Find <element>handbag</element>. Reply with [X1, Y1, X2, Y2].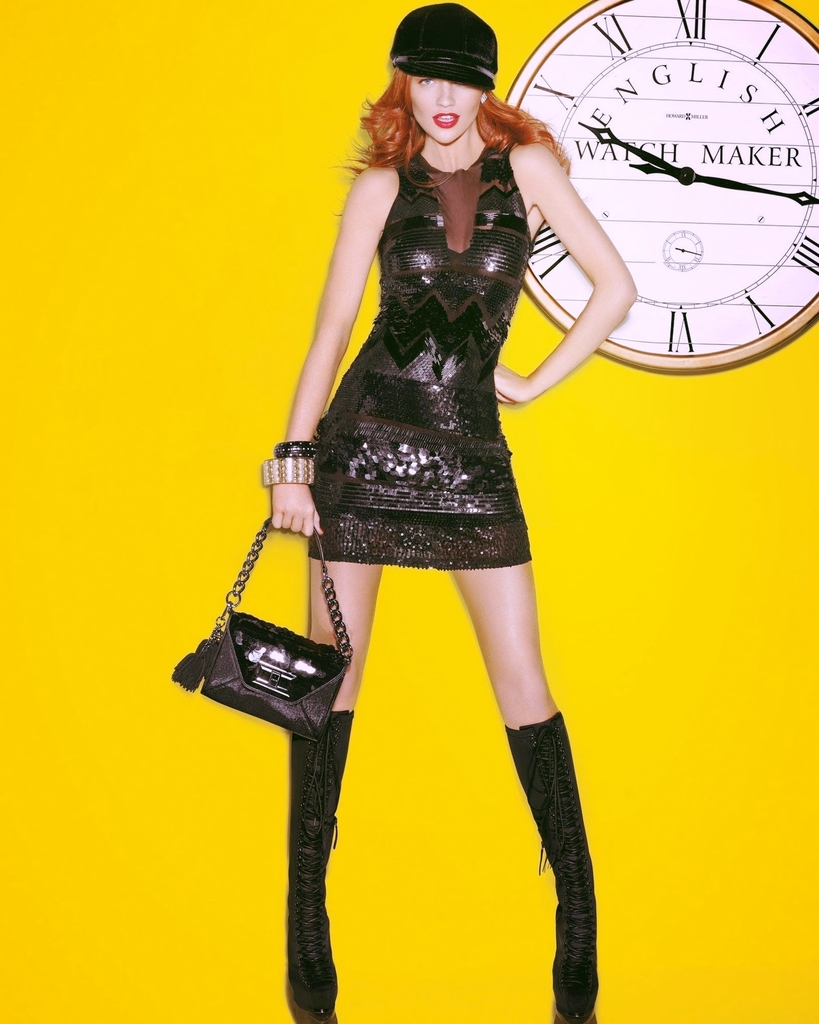
[174, 514, 356, 743].
